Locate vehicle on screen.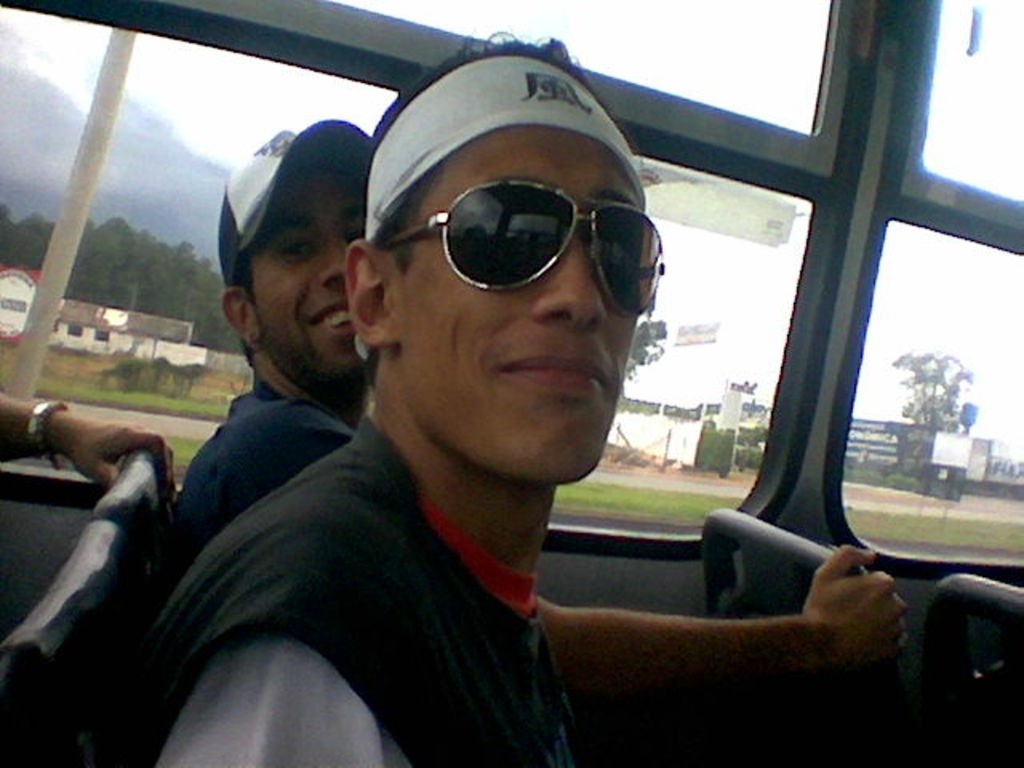
On screen at bbox=(38, 26, 938, 702).
